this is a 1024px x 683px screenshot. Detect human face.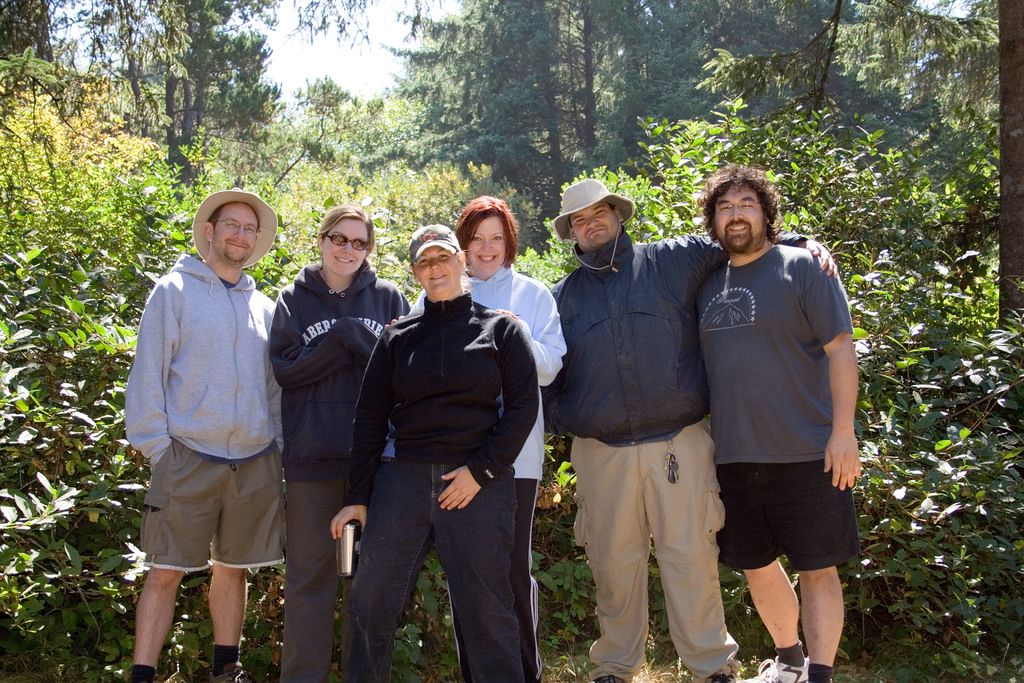
crop(464, 210, 508, 277).
